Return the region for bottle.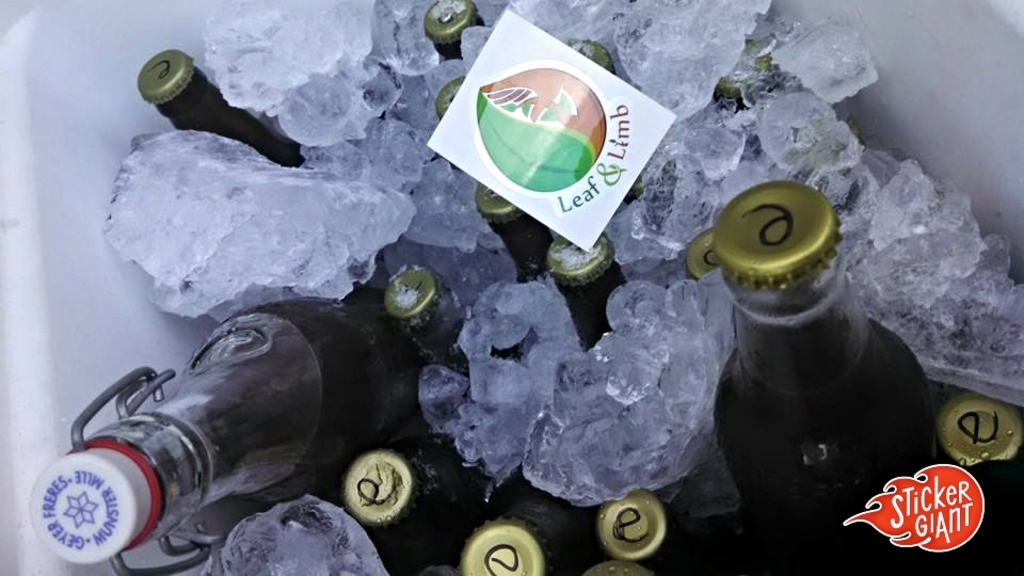
<region>459, 474, 593, 575</region>.
